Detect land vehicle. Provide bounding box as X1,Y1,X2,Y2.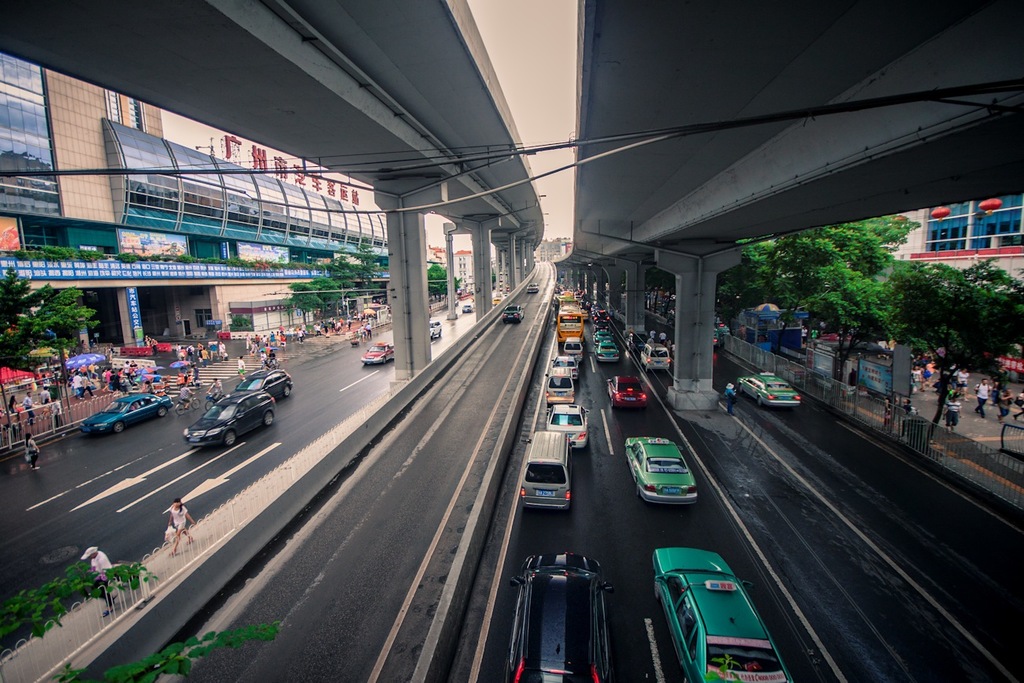
740,372,792,410.
